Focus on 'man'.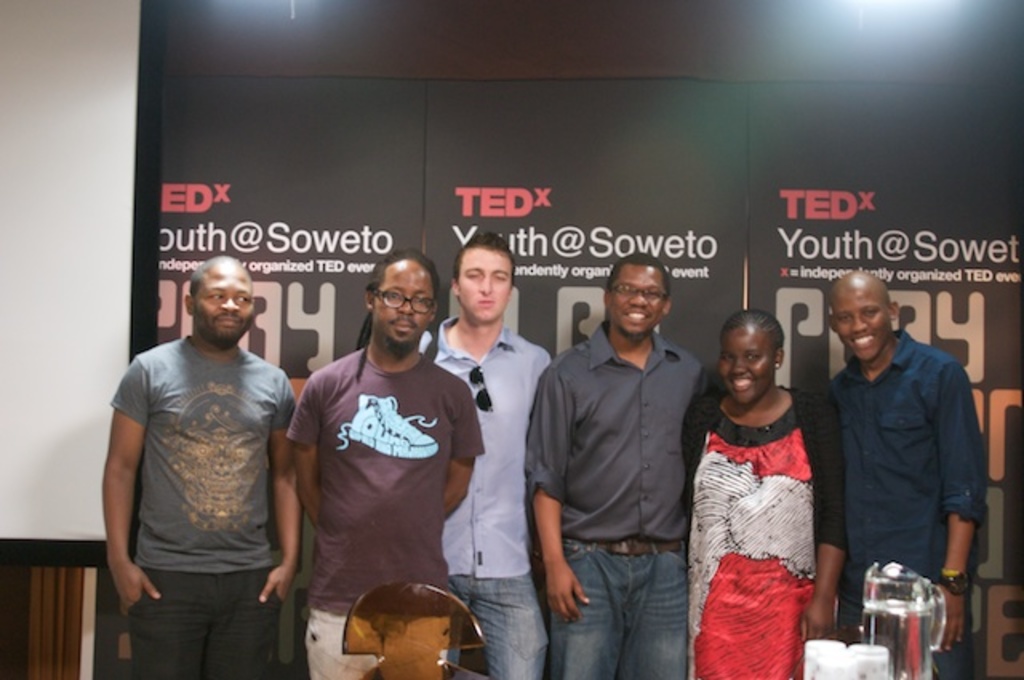
Focused at <box>520,248,723,678</box>.
